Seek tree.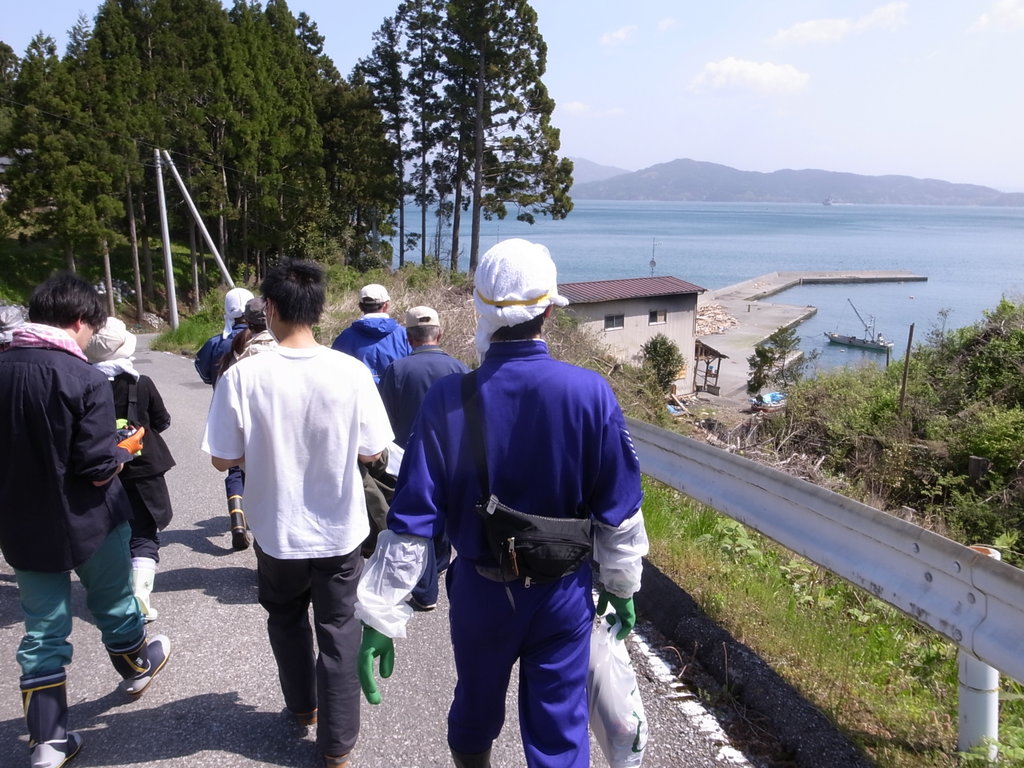
box=[360, 8, 419, 263].
